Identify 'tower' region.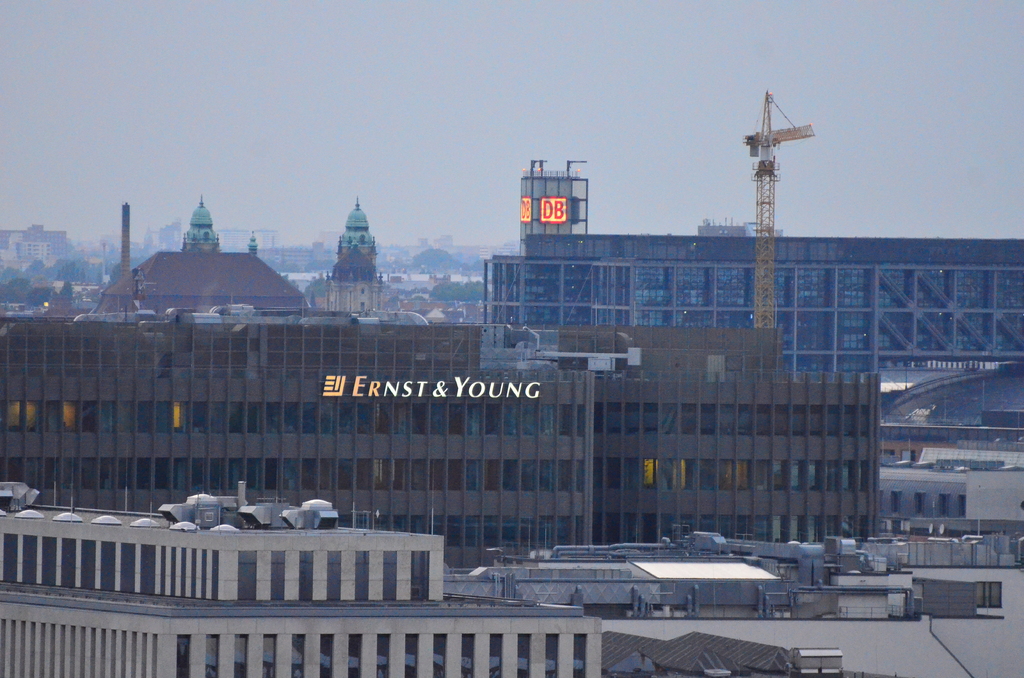
Region: [179, 191, 220, 254].
